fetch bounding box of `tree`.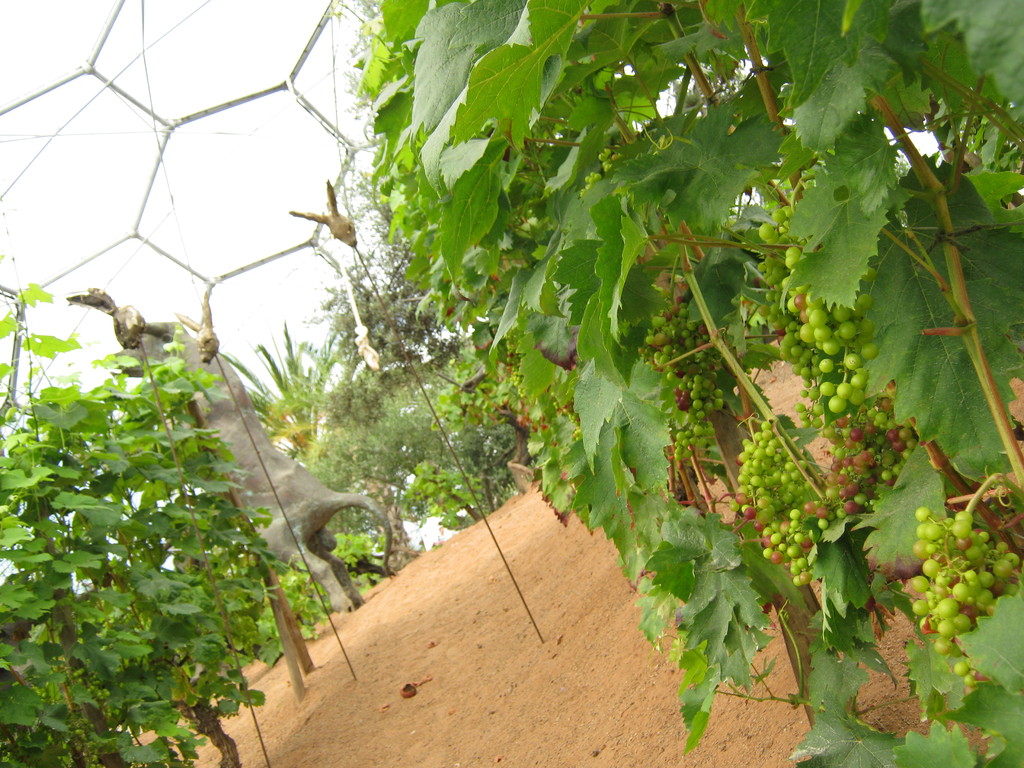
Bbox: bbox=(0, 248, 371, 767).
